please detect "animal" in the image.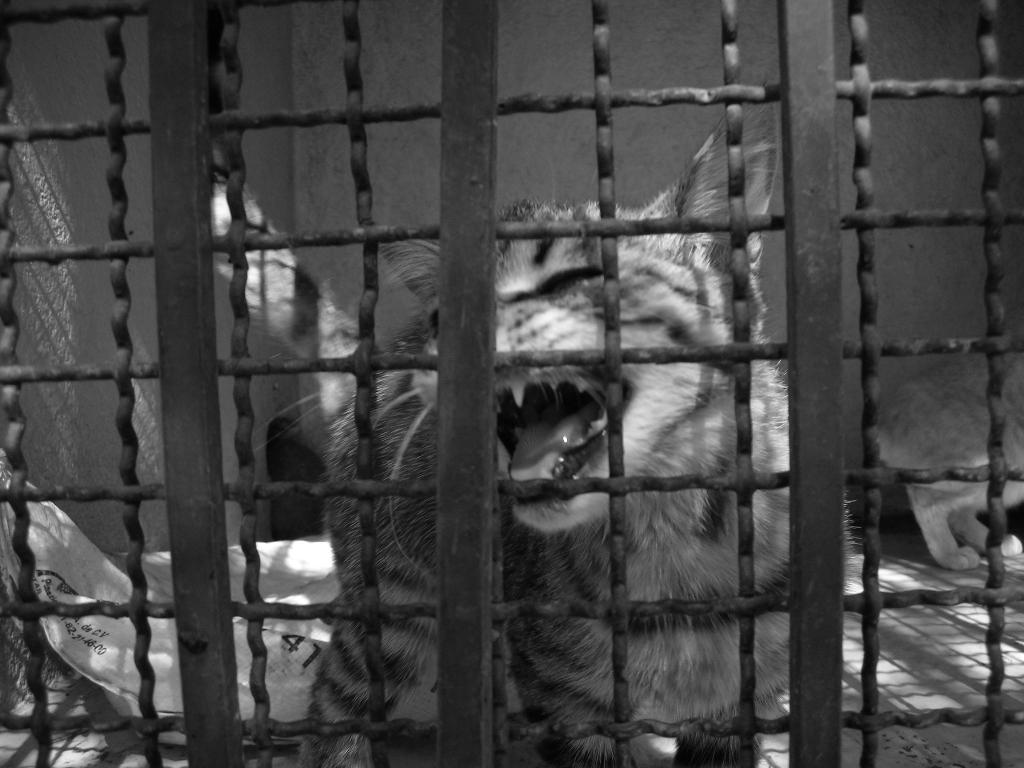
BBox(204, 77, 865, 767).
